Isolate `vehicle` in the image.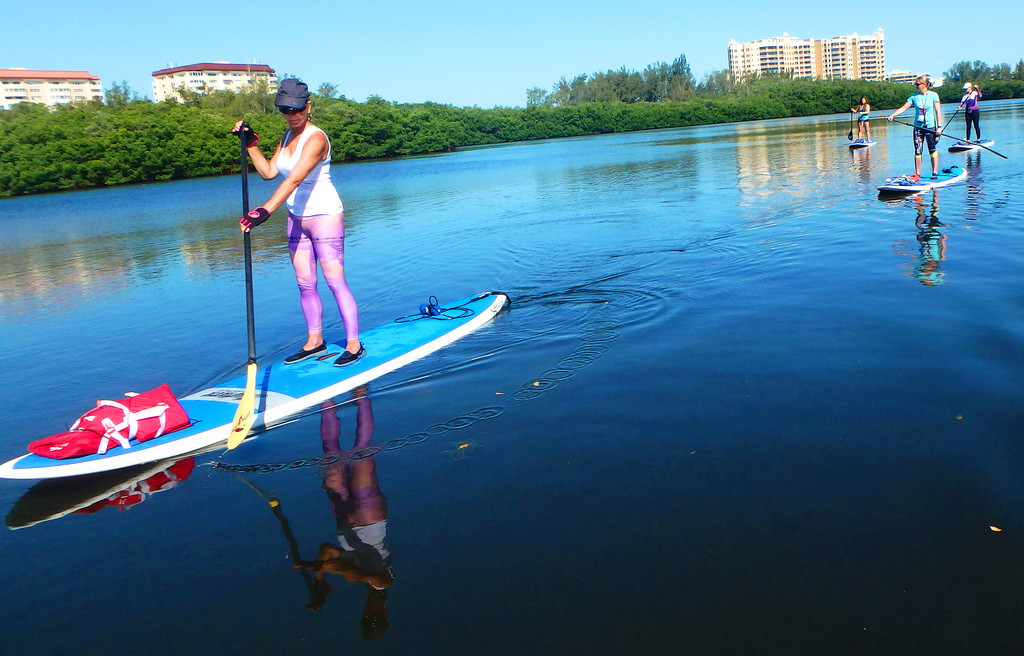
Isolated region: box=[871, 118, 1003, 195].
